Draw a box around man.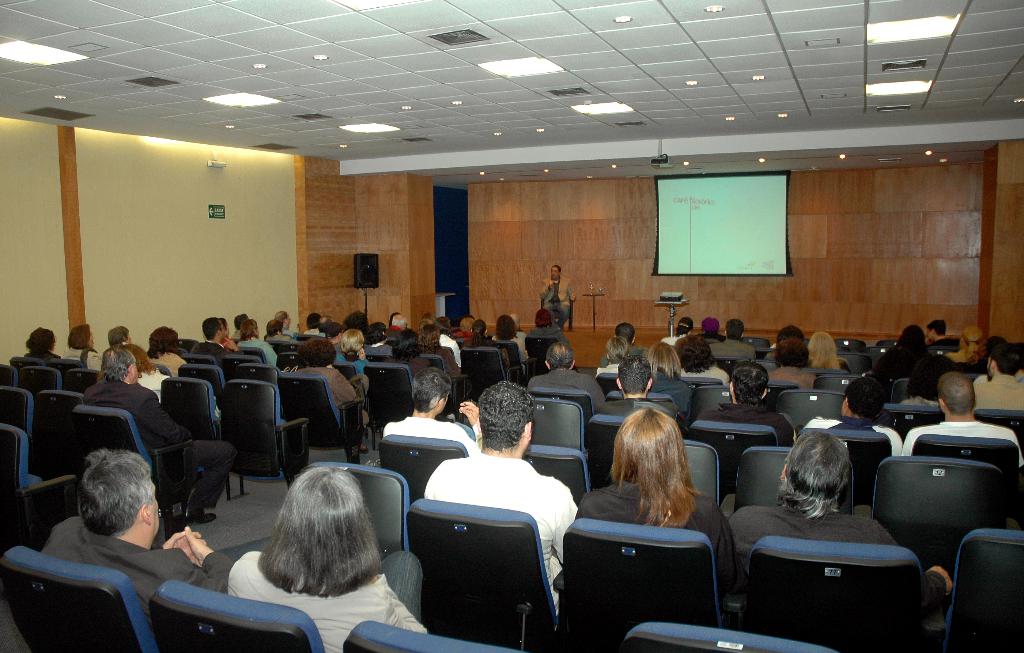
bbox=[901, 369, 1023, 467].
